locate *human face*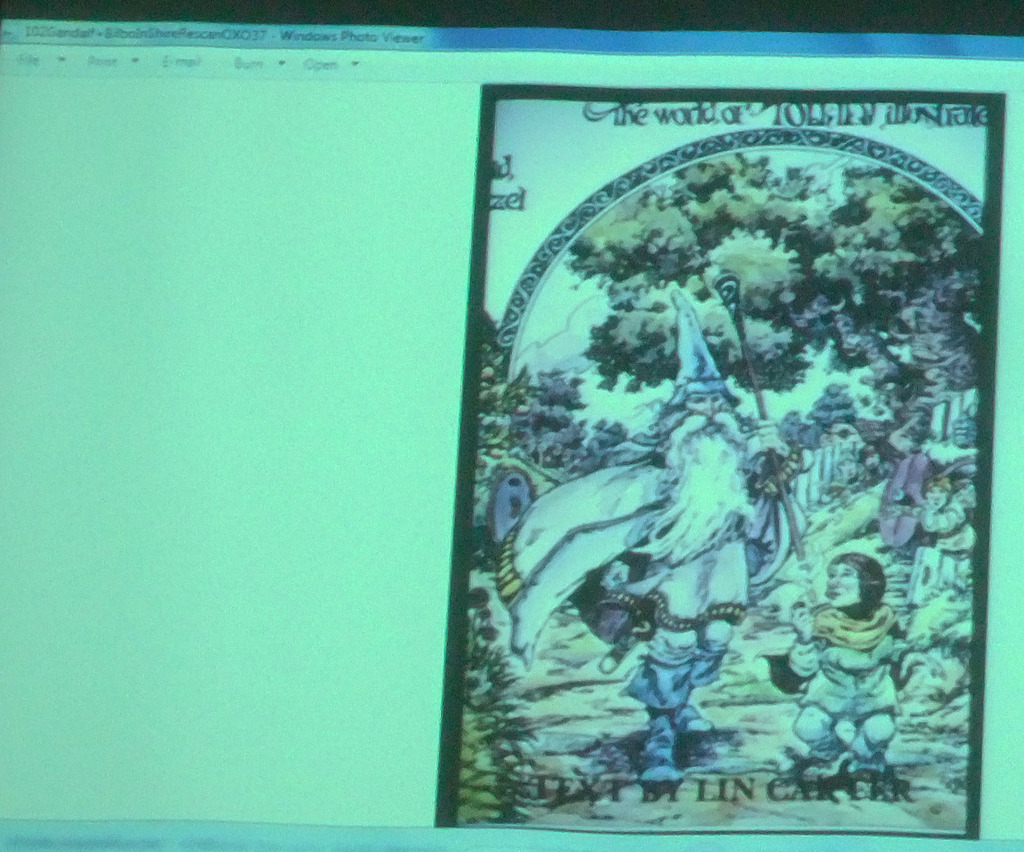
select_region(828, 562, 860, 606)
